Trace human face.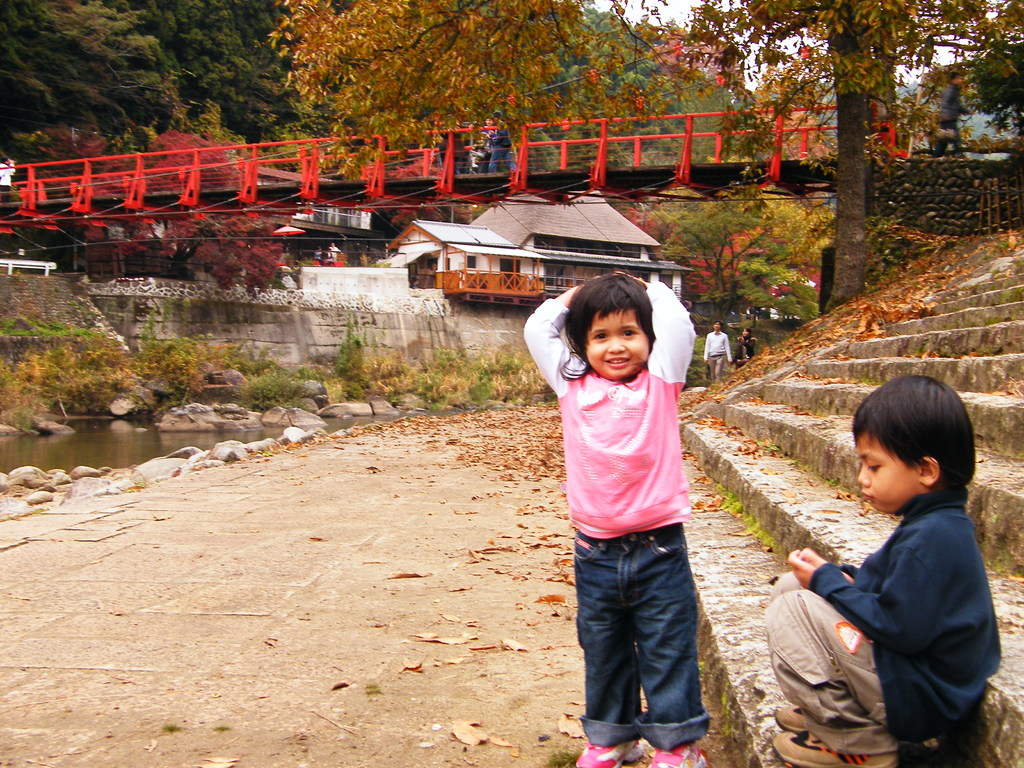
Traced to box(743, 328, 746, 338).
